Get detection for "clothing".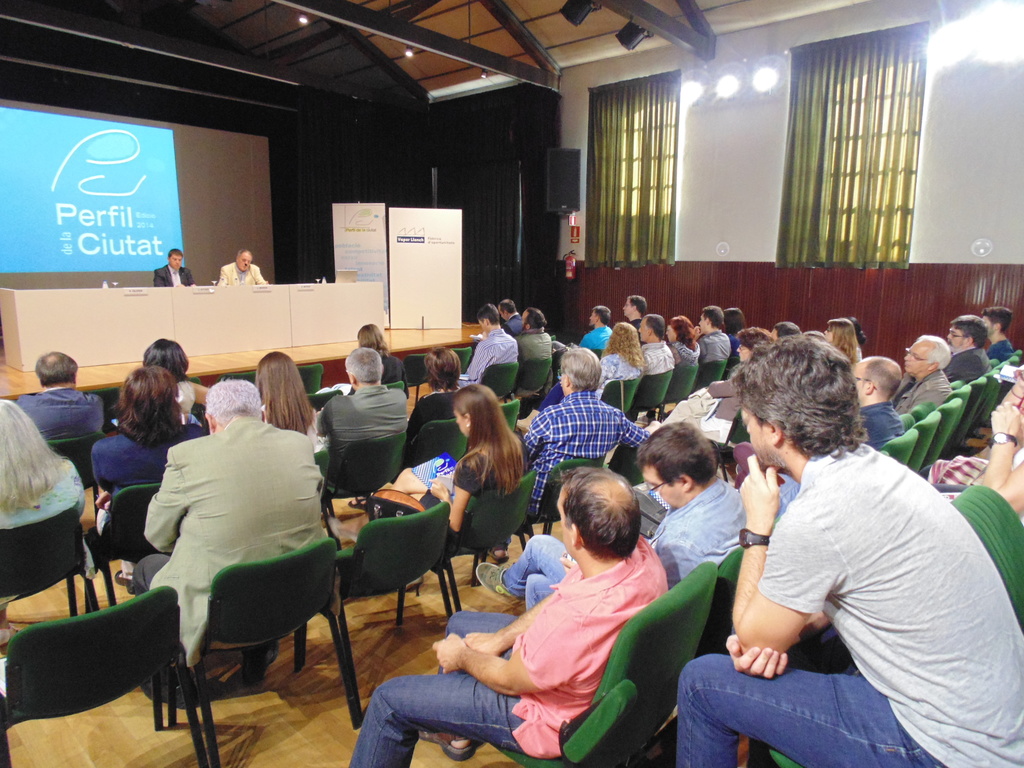
Detection: box(152, 261, 195, 289).
